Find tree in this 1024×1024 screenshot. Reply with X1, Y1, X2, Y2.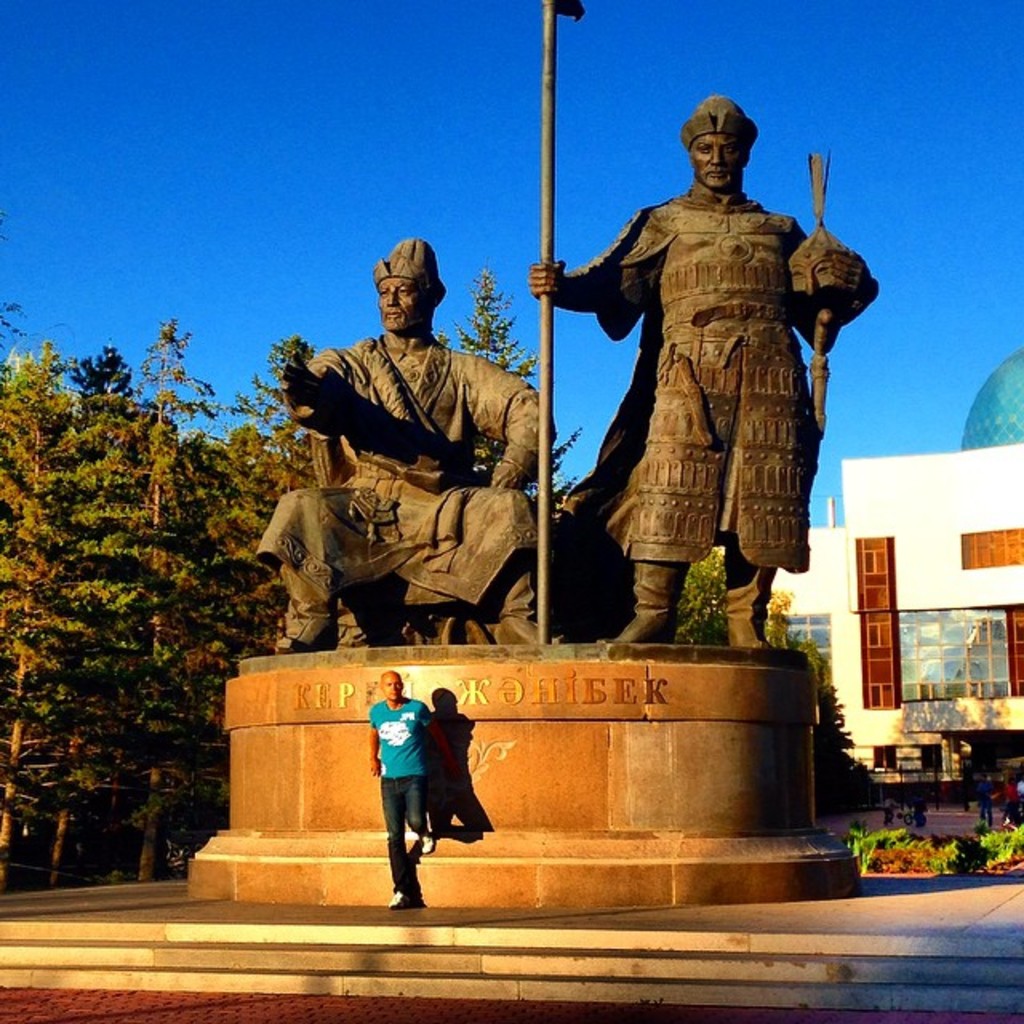
3, 334, 154, 888.
